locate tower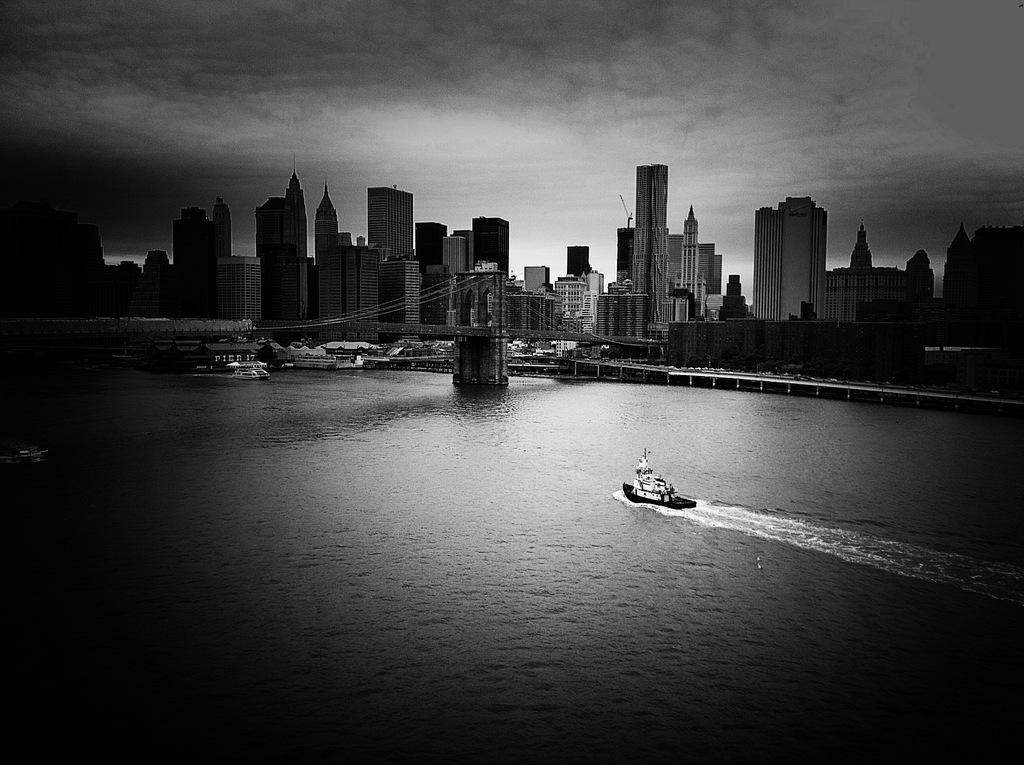
(370, 185, 417, 262)
